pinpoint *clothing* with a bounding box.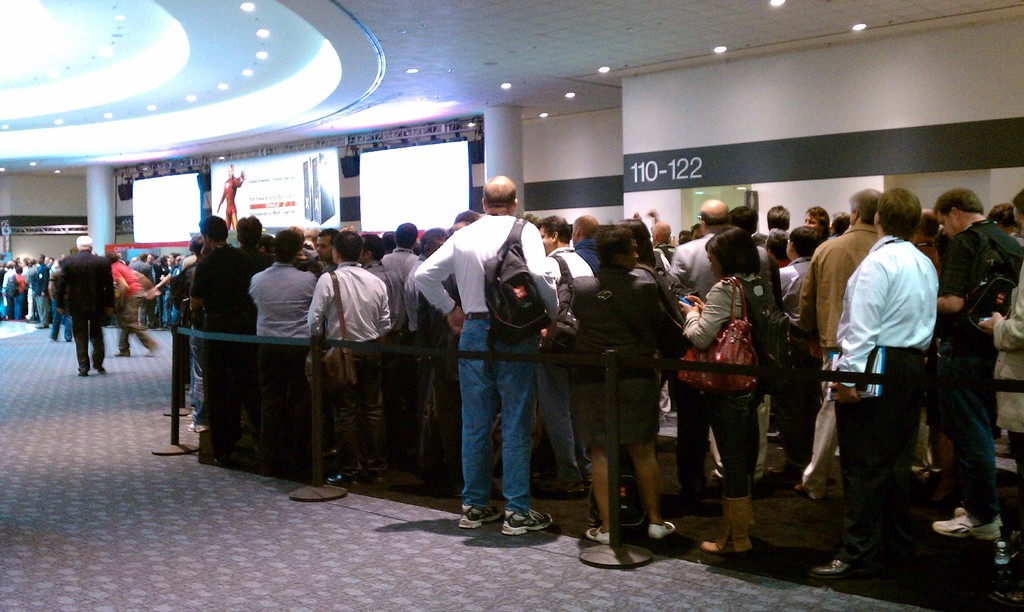
[375, 245, 415, 319].
